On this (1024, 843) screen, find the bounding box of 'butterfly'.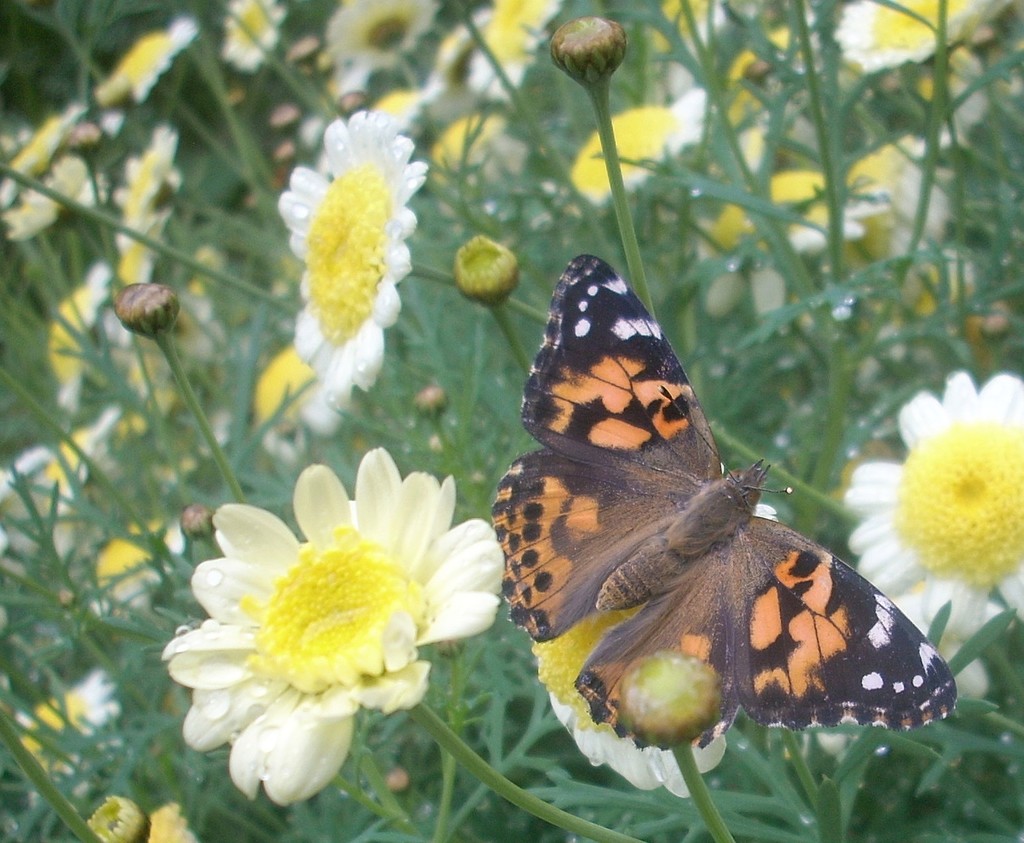
Bounding box: (x1=491, y1=253, x2=961, y2=750).
